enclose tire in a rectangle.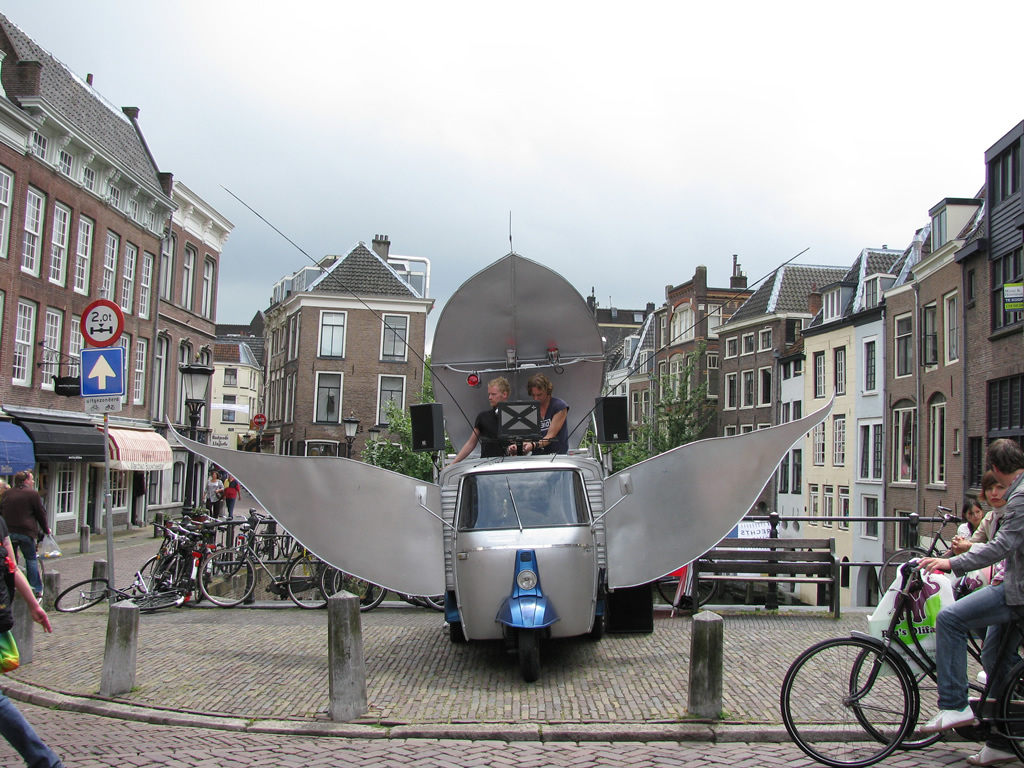
[1005,668,1023,762].
